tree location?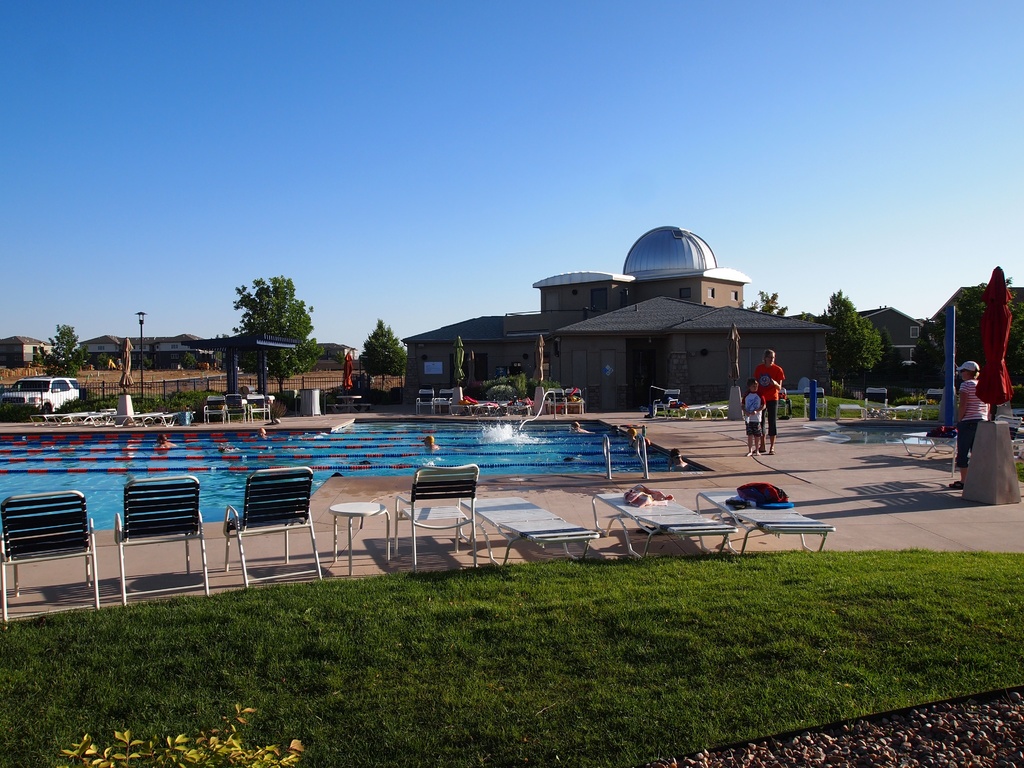
[357,314,410,374]
